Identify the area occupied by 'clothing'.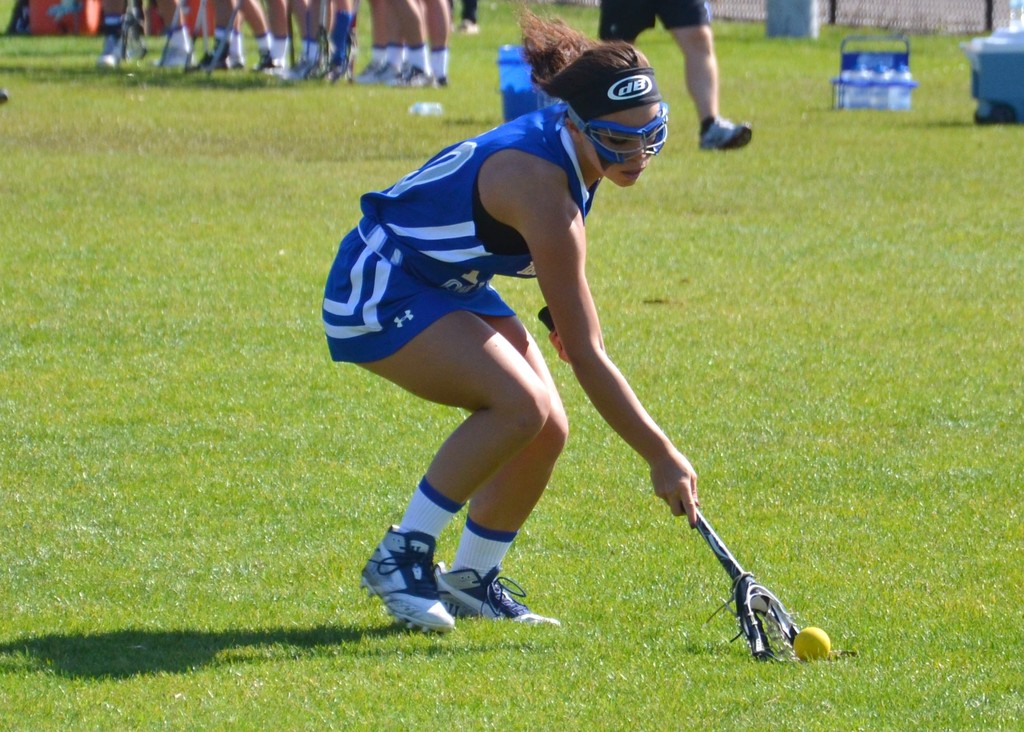
Area: [319,99,607,359].
